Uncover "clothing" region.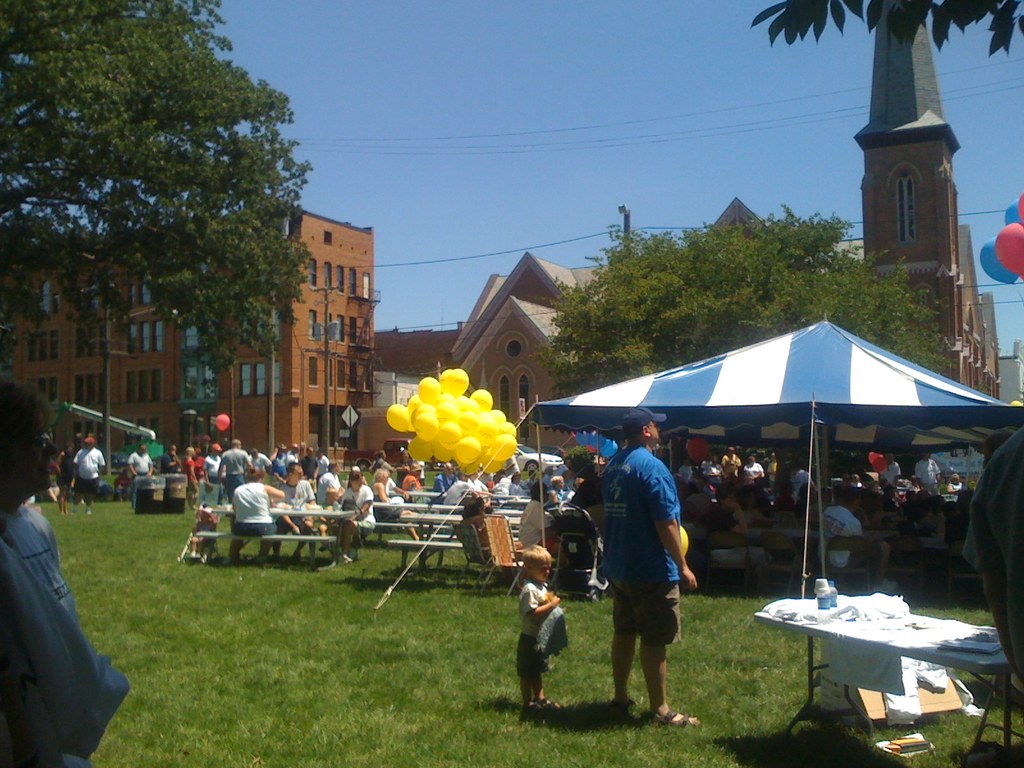
Uncovered: {"x1": 339, "y1": 473, "x2": 367, "y2": 527}.
